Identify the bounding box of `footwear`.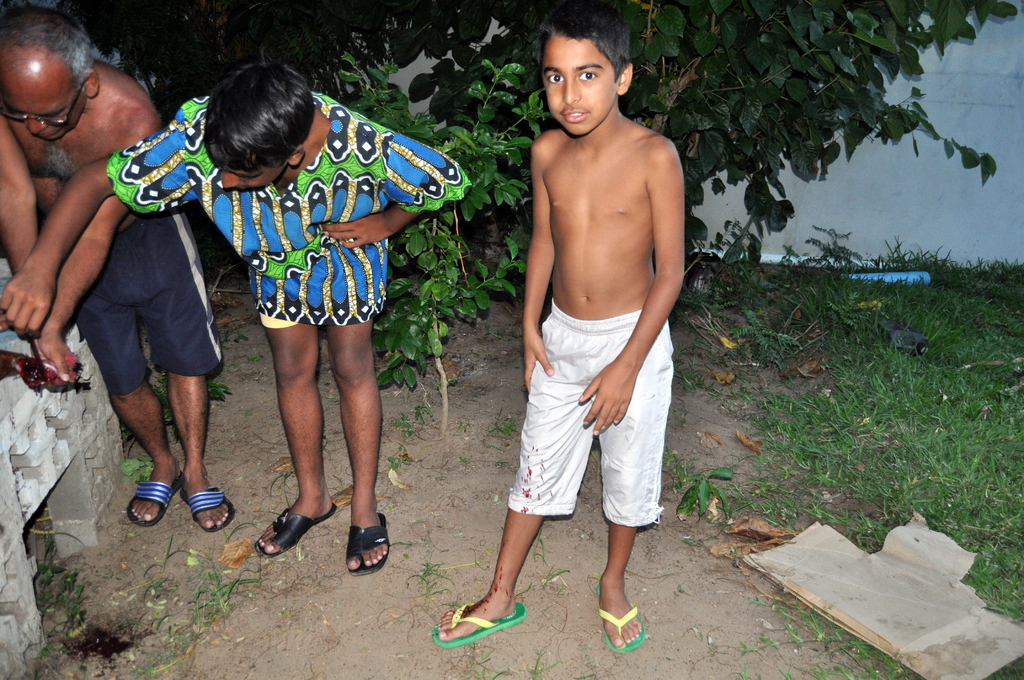
[x1=595, y1=581, x2=645, y2=652].
